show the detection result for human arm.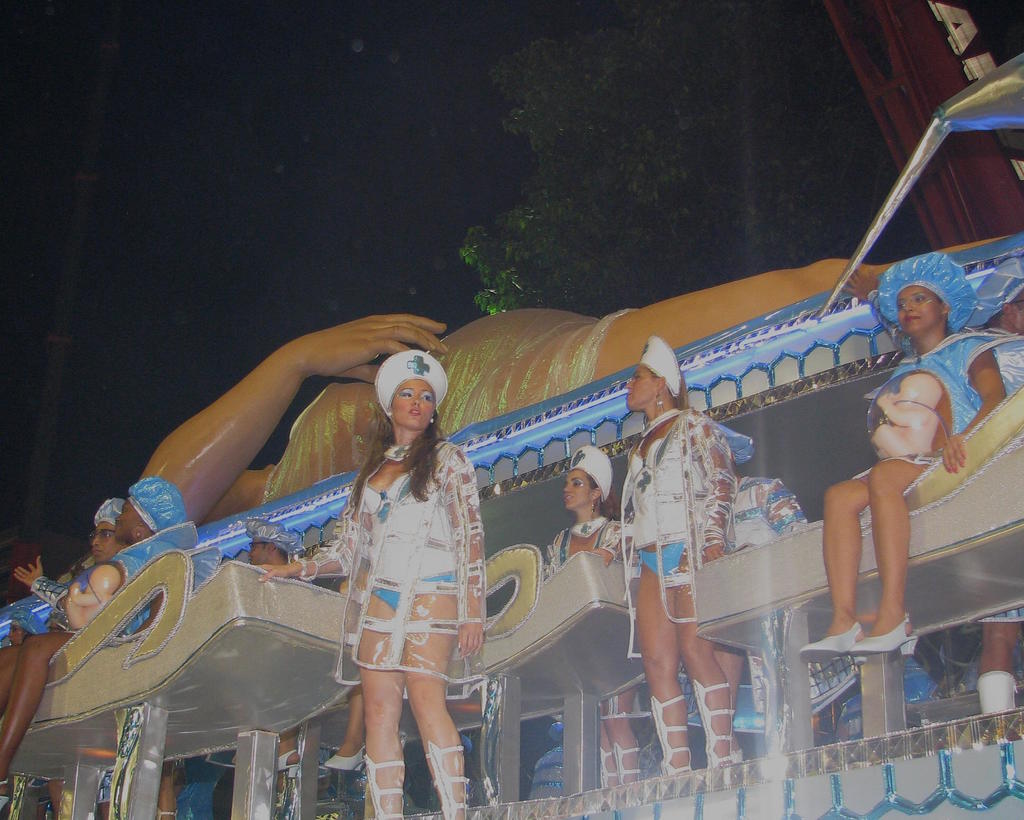
<box>699,416,735,564</box>.
